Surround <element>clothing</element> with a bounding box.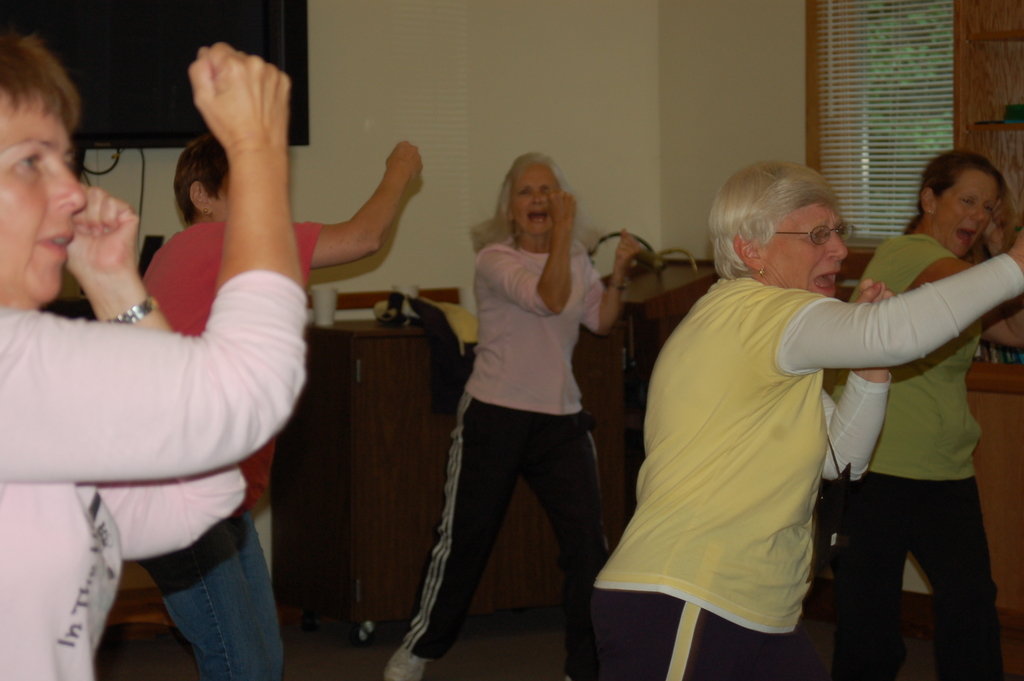
x1=135 y1=217 x2=326 y2=680.
